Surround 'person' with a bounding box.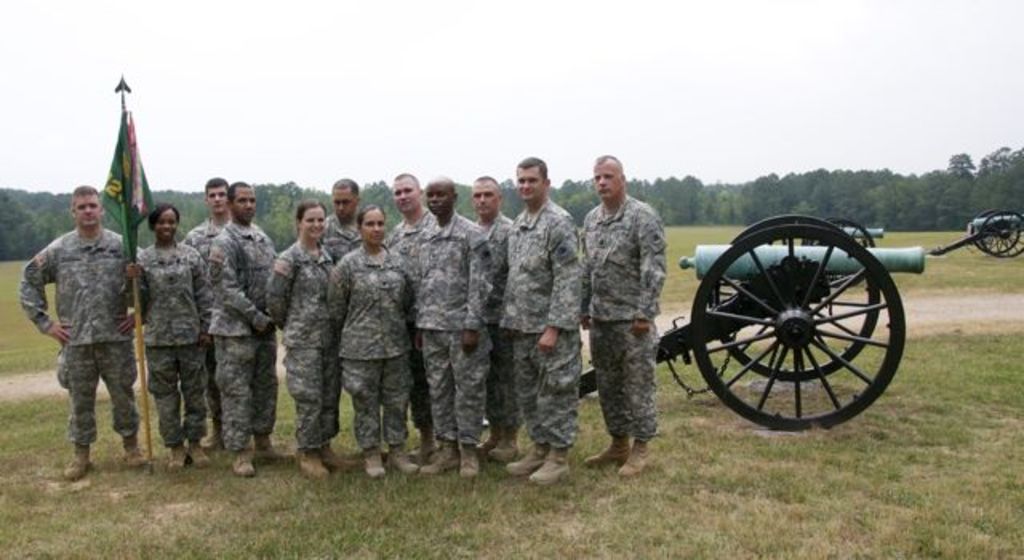
(x1=261, y1=194, x2=339, y2=485).
